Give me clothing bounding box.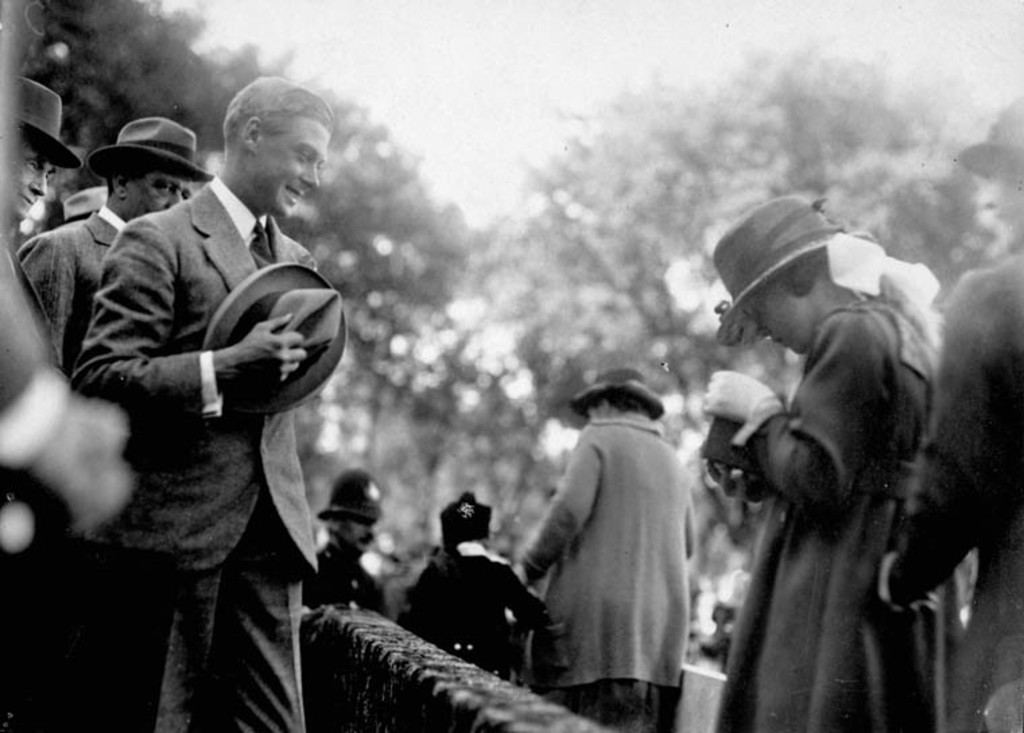
{"x1": 714, "y1": 287, "x2": 949, "y2": 732}.
